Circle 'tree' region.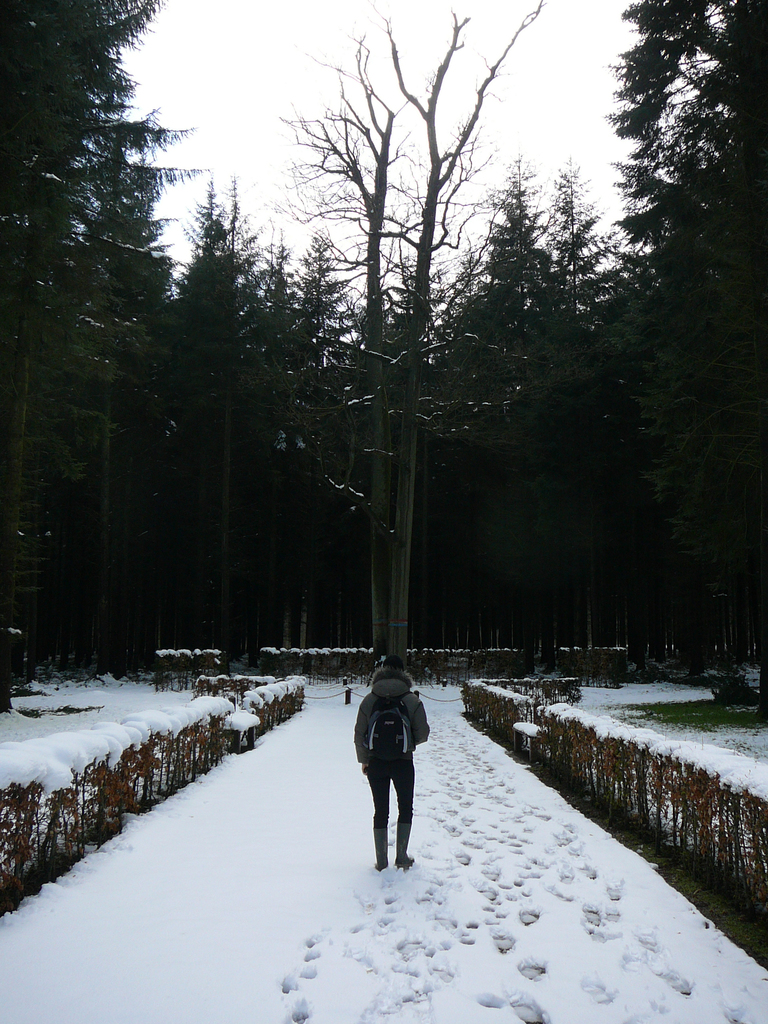
Region: 422:164:570:538.
